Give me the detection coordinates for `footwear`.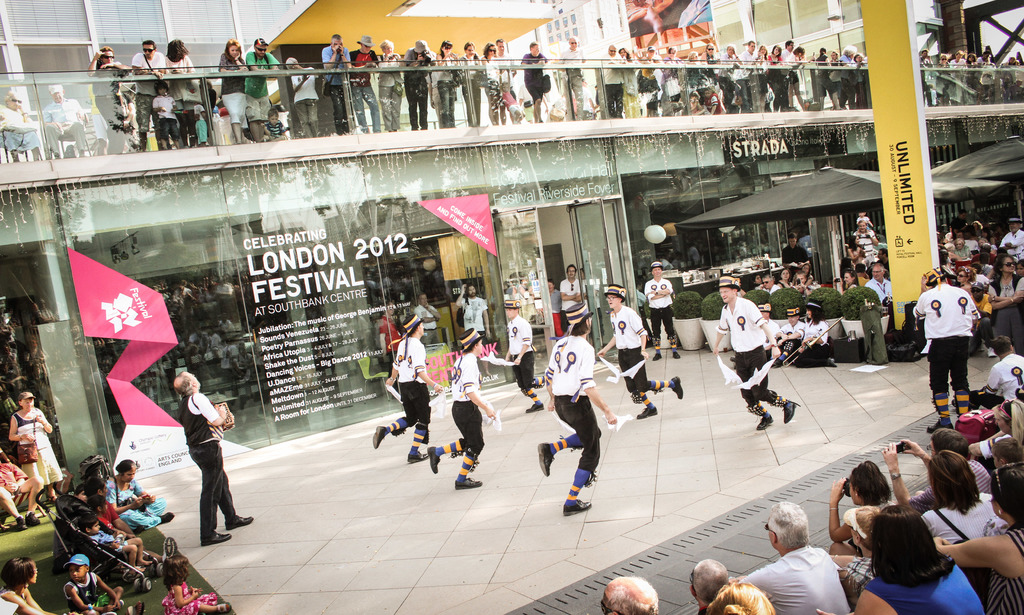
[x1=782, y1=398, x2=798, y2=423].
